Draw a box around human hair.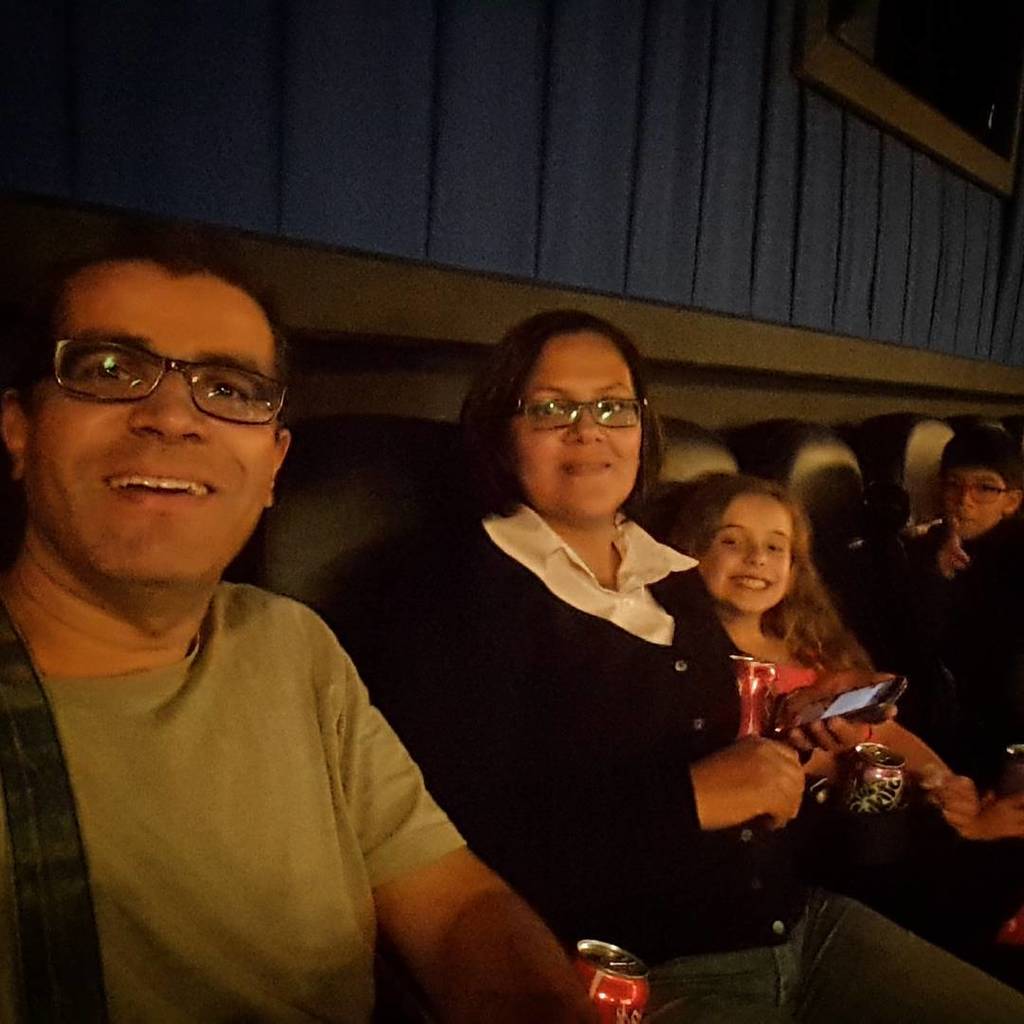
{"x1": 648, "y1": 475, "x2": 881, "y2": 677}.
